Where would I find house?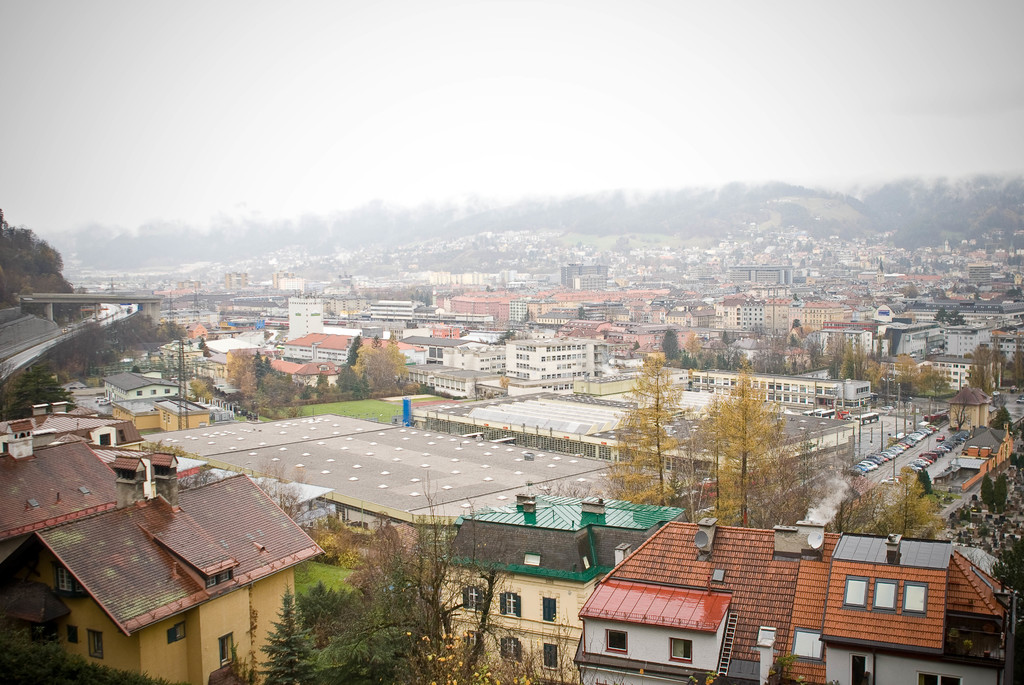
At l=90, t=374, r=173, b=429.
